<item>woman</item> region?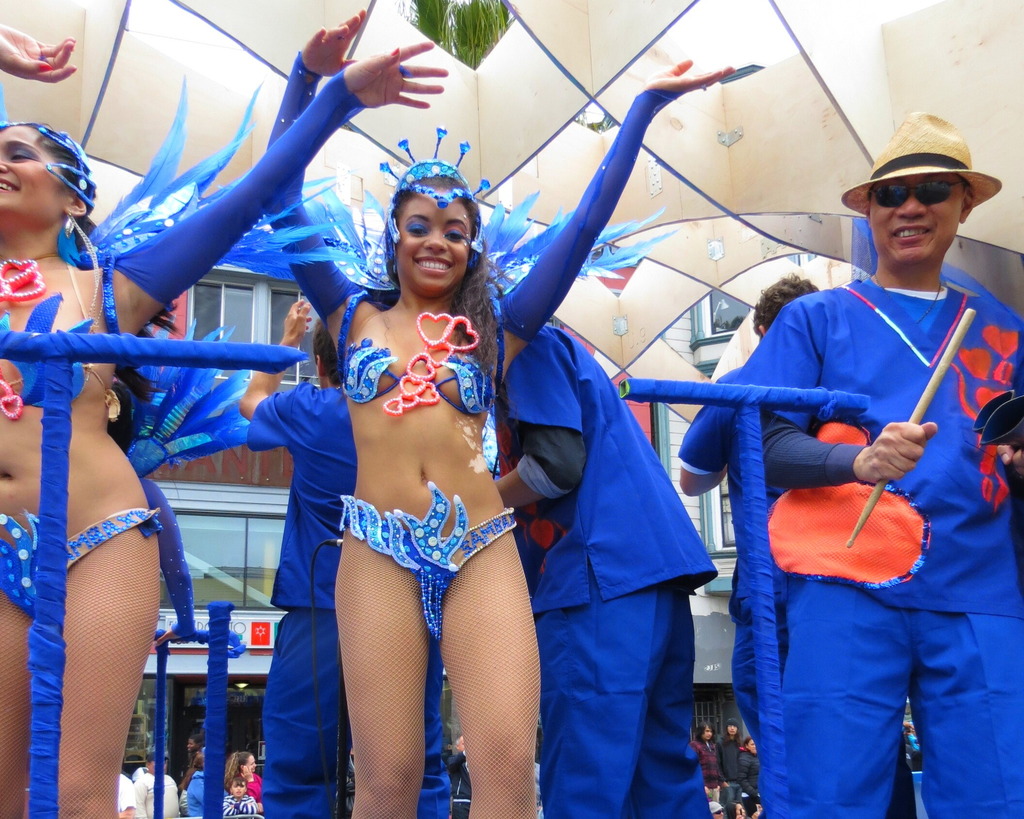
bbox=(0, 18, 451, 818)
